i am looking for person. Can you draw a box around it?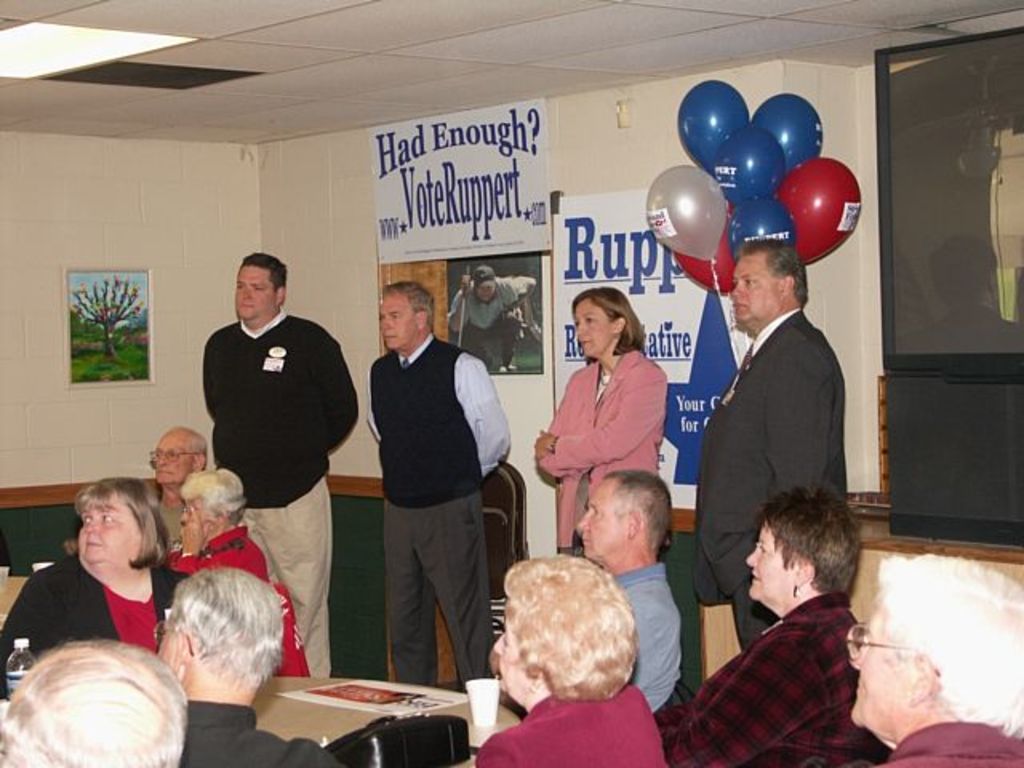
Sure, the bounding box is Rect(536, 282, 675, 568).
